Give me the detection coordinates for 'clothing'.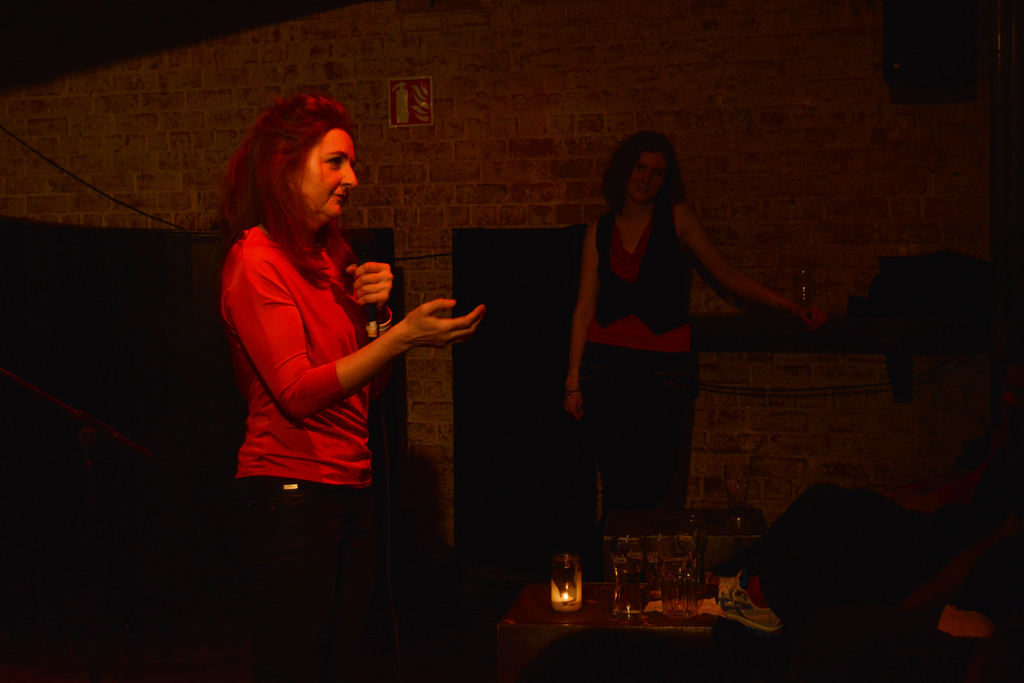
locate(214, 222, 394, 682).
